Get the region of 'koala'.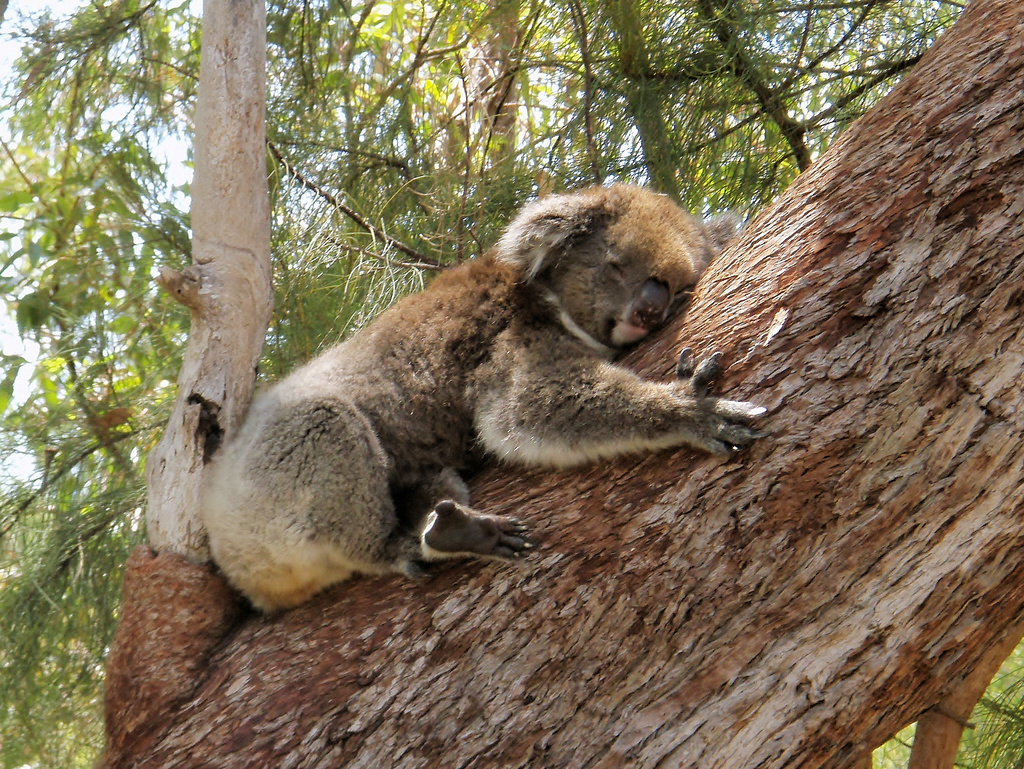
202/179/771/613.
